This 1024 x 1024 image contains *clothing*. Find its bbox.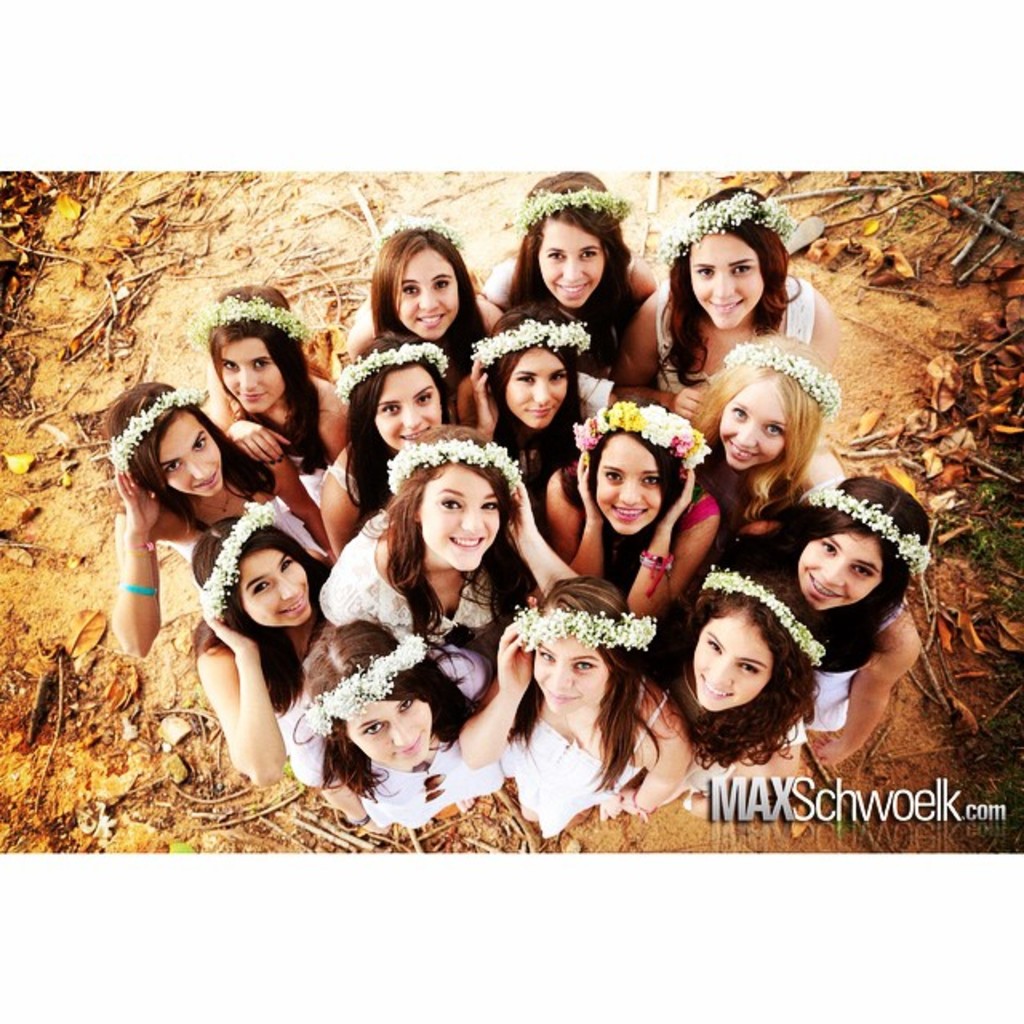
<bbox>320, 507, 507, 664</bbox>.
